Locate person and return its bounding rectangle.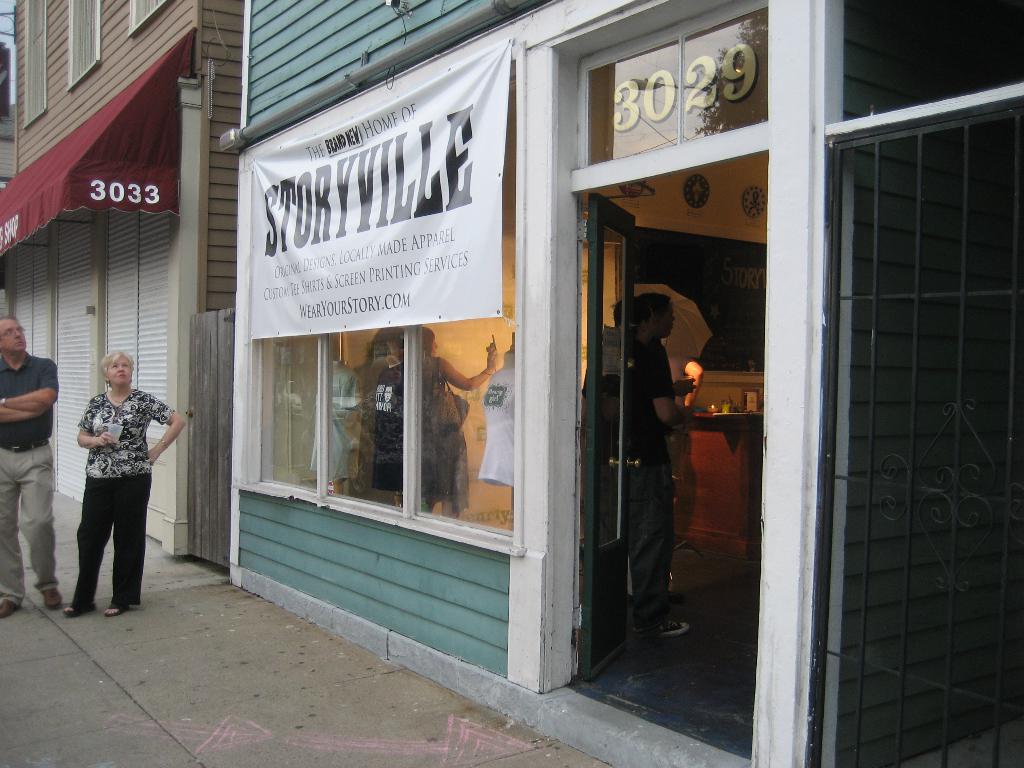
[580,289,696,638].
